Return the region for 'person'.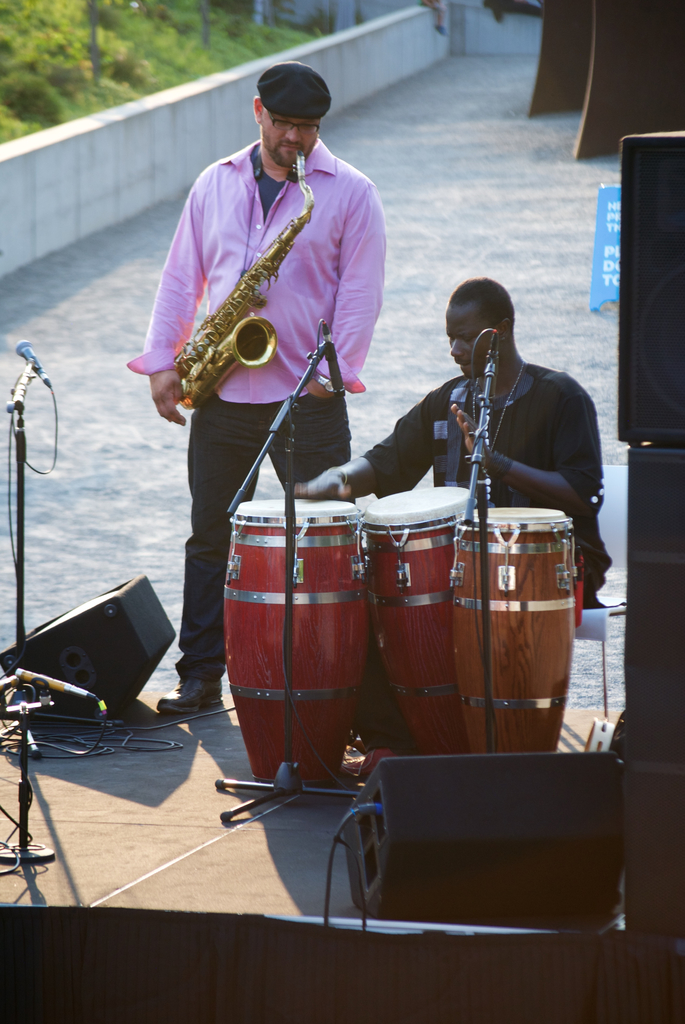
[127,67,385,717].
